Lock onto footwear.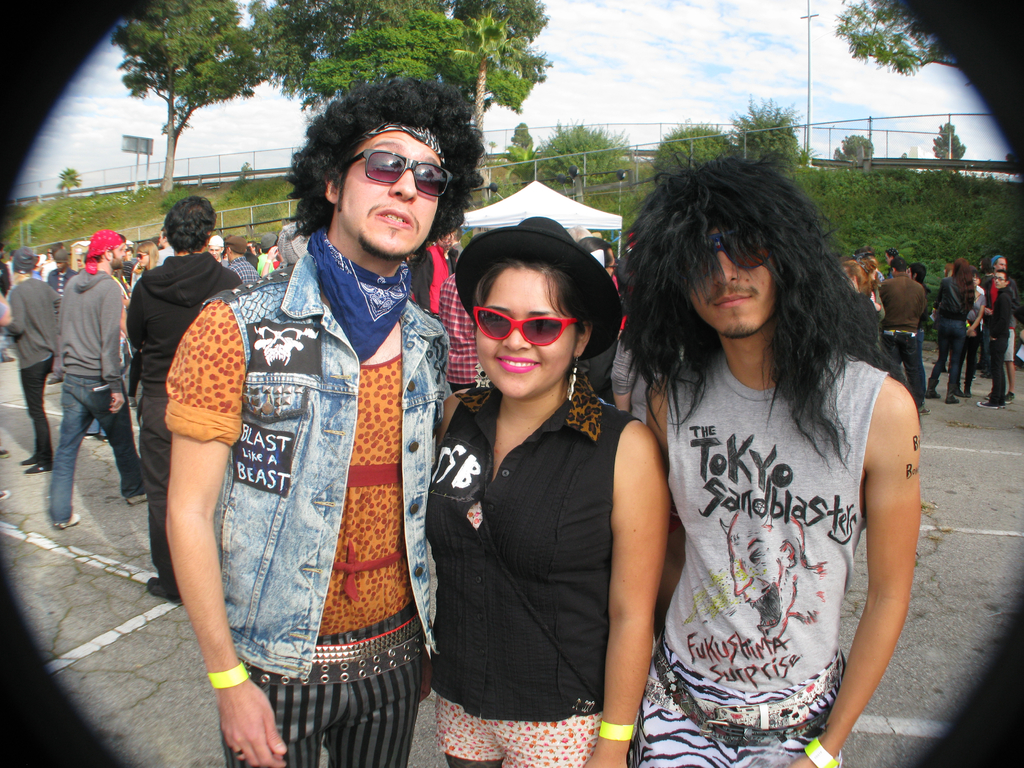
Locked: bbox=[972, 392, 1000, 412].
